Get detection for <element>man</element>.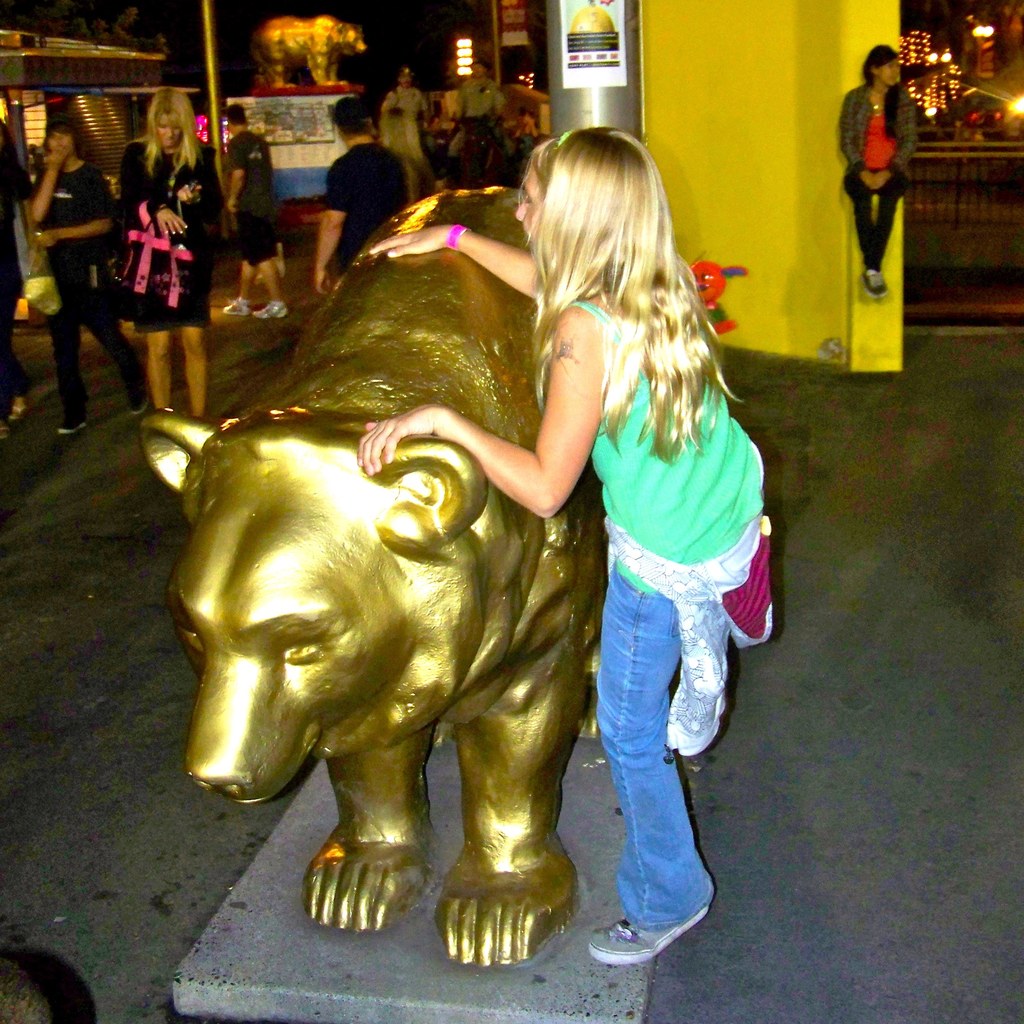
Detection: rect(449, 56, 515, 182).
